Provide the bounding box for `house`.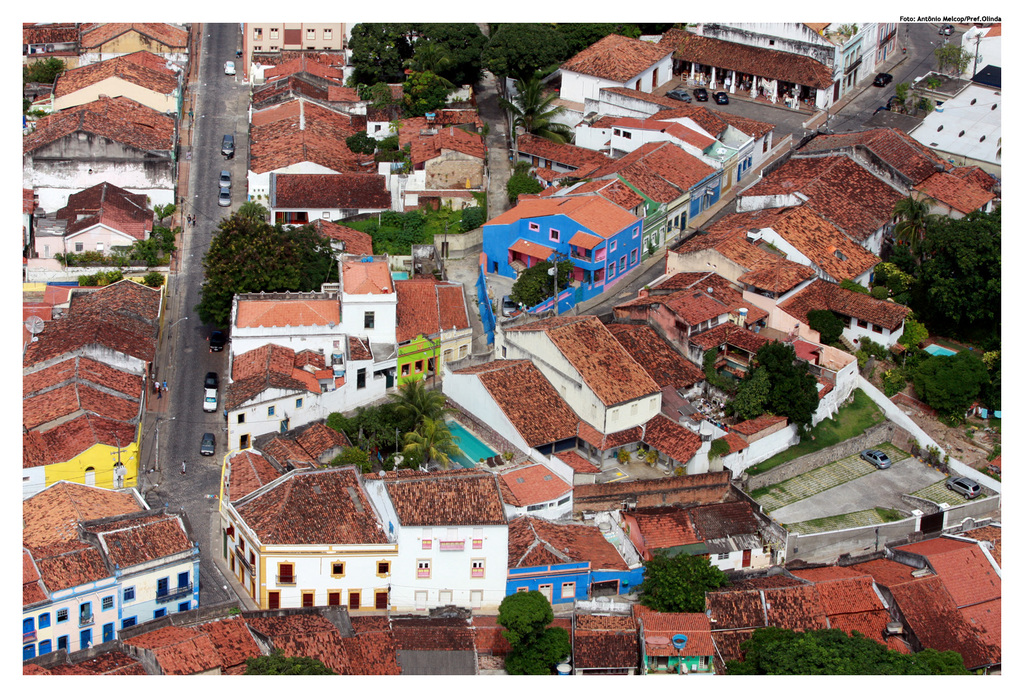
region(16, 350, 139, 493).
